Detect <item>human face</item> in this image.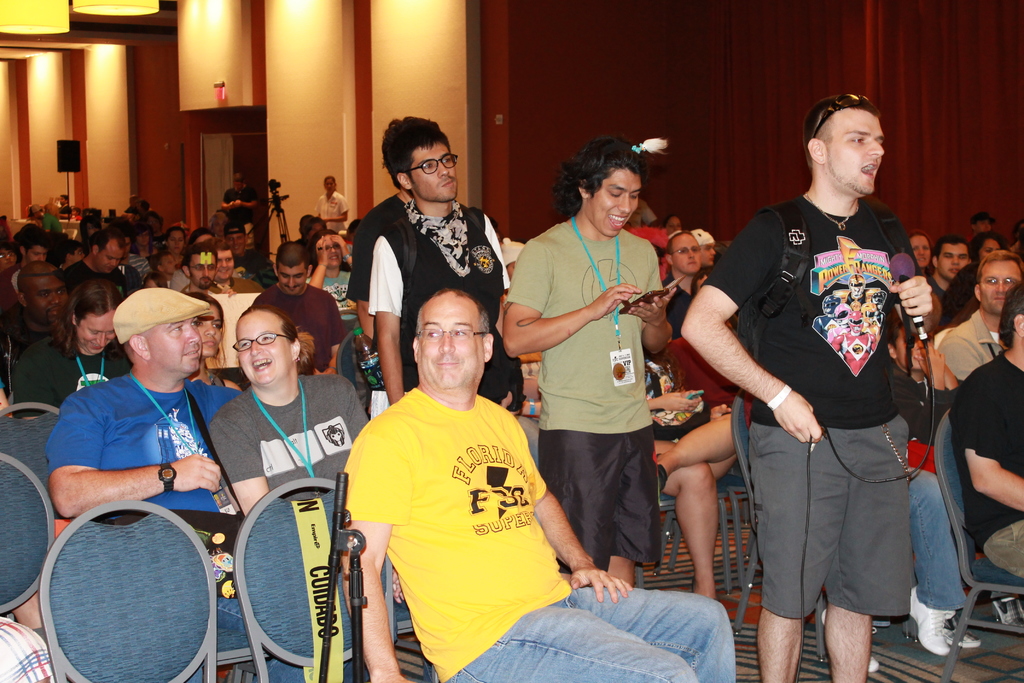
Detection: (left=214, top=251, right=232, bottom=278).
